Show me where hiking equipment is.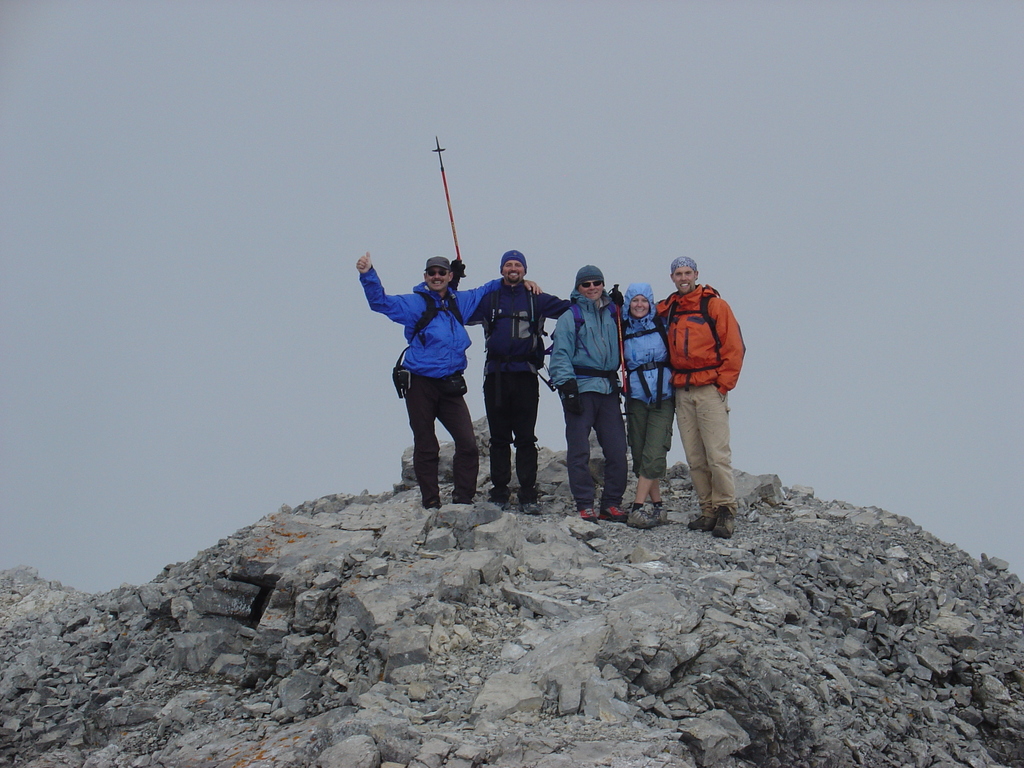
hiking equipment is at bbox=[662, 291, 742, 390].
